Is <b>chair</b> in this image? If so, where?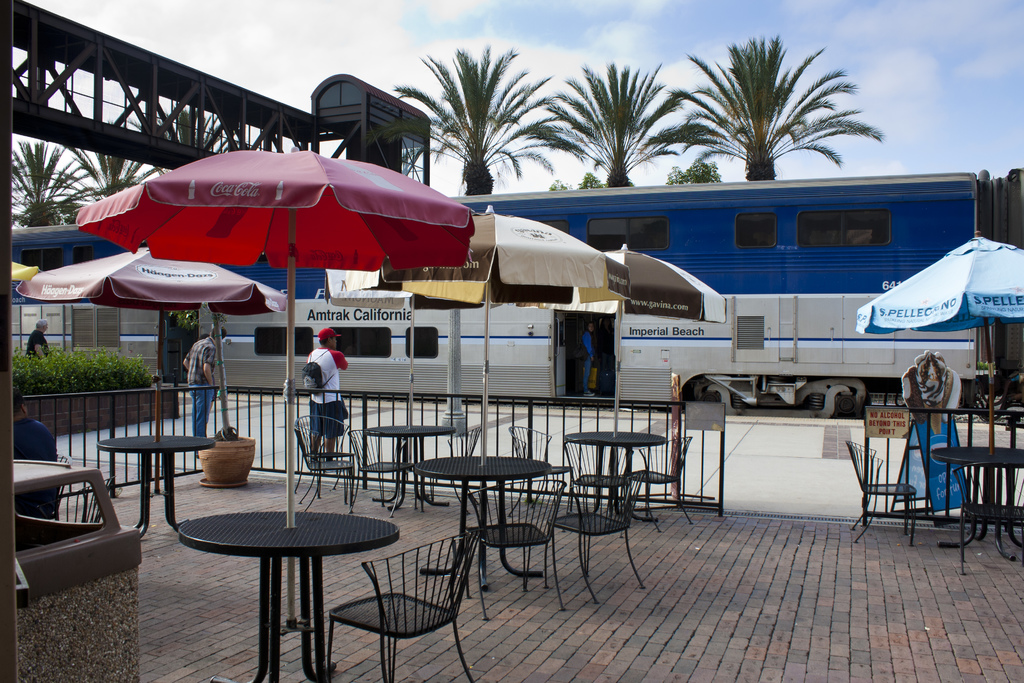
Yes, at <box>329,535,481,662</box>.
